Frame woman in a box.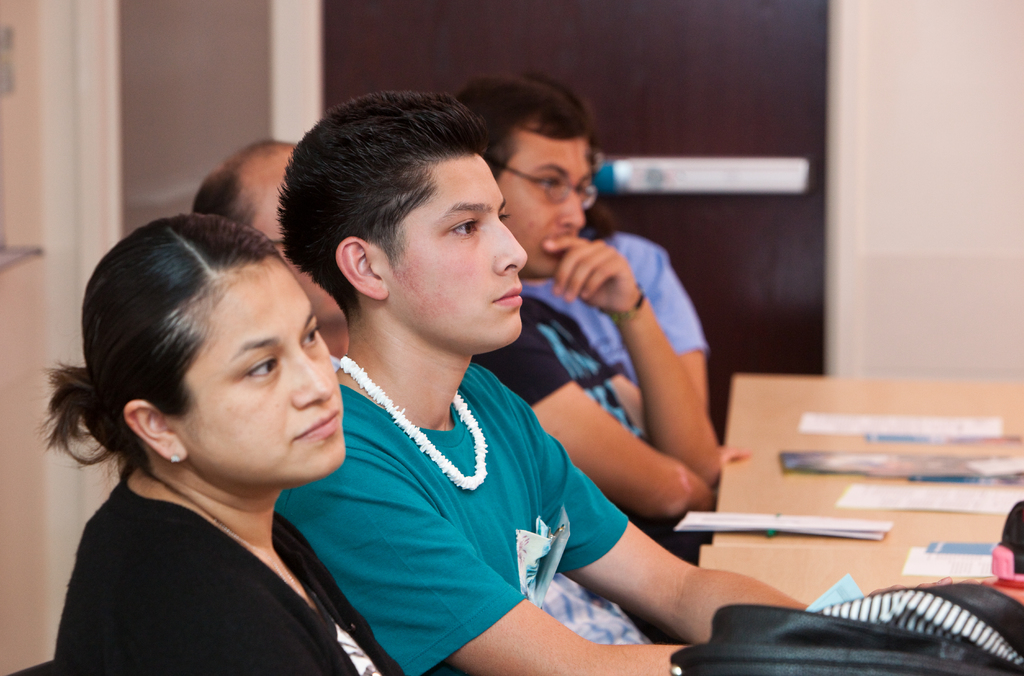
77, 145, 442, 675.
